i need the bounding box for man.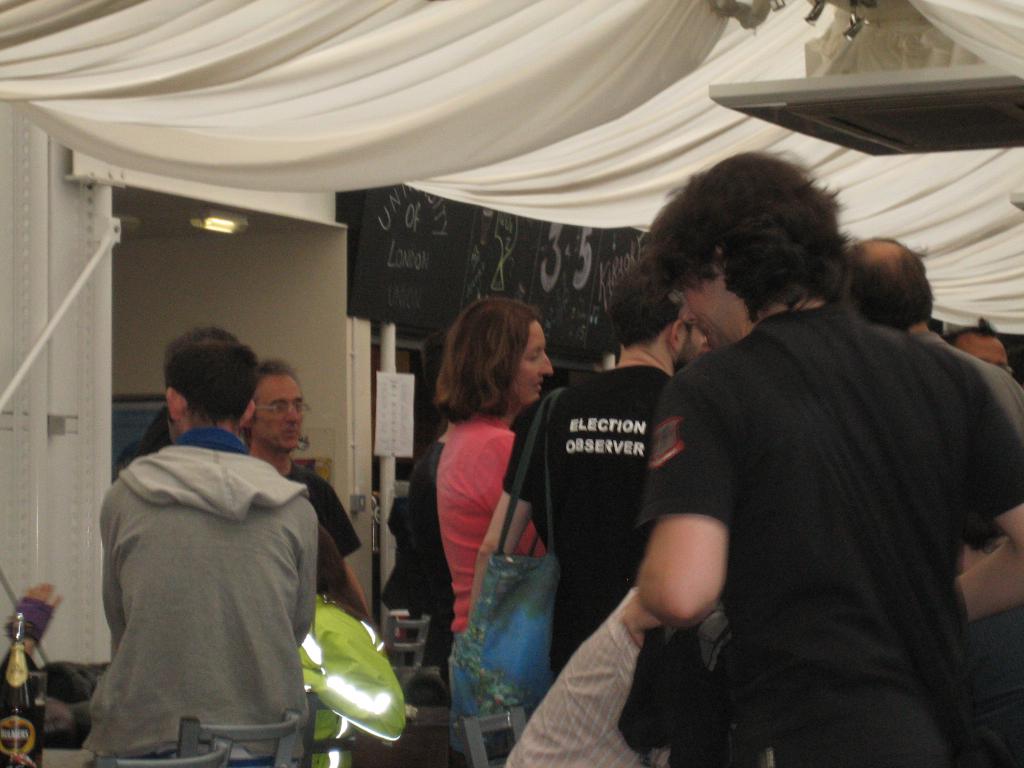
Here it is: 842, 232, 973, 548.
